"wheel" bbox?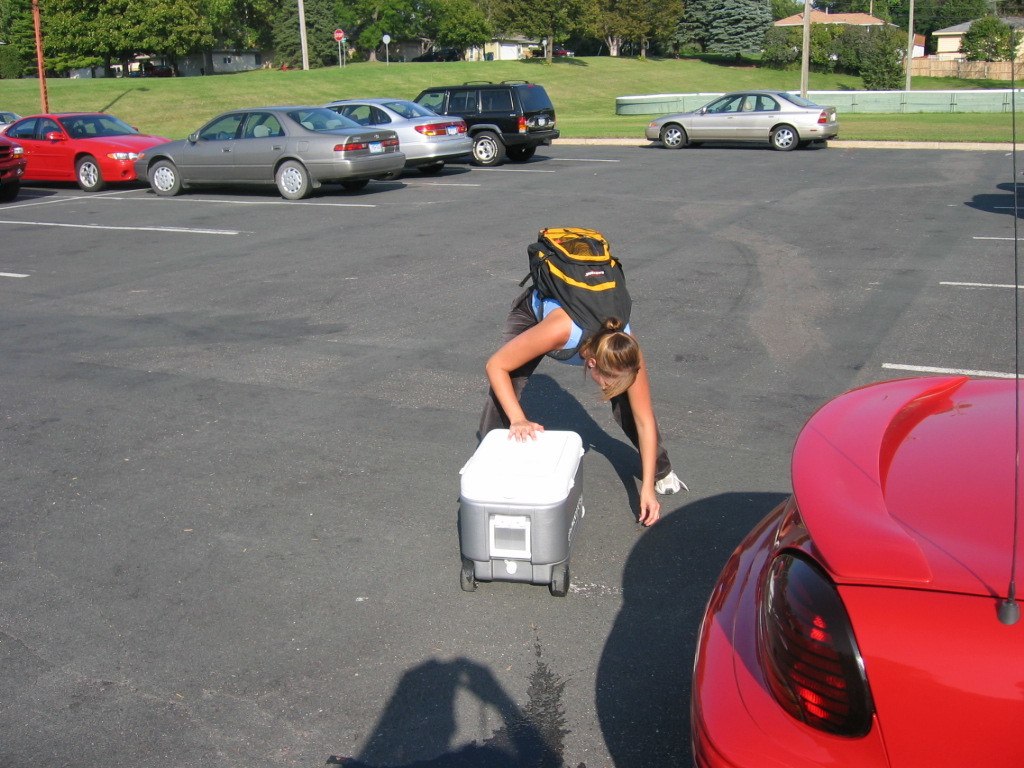
Rect(214, 130, 230, 141)
